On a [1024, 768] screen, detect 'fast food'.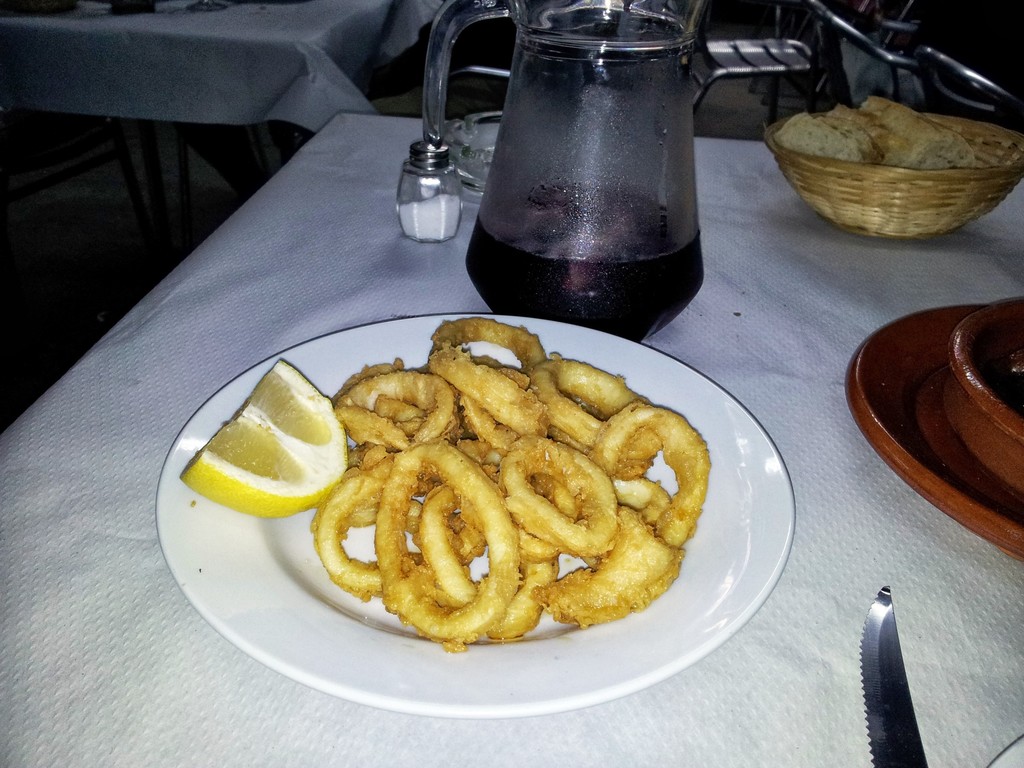
region(777, 100, 1014, 156).
